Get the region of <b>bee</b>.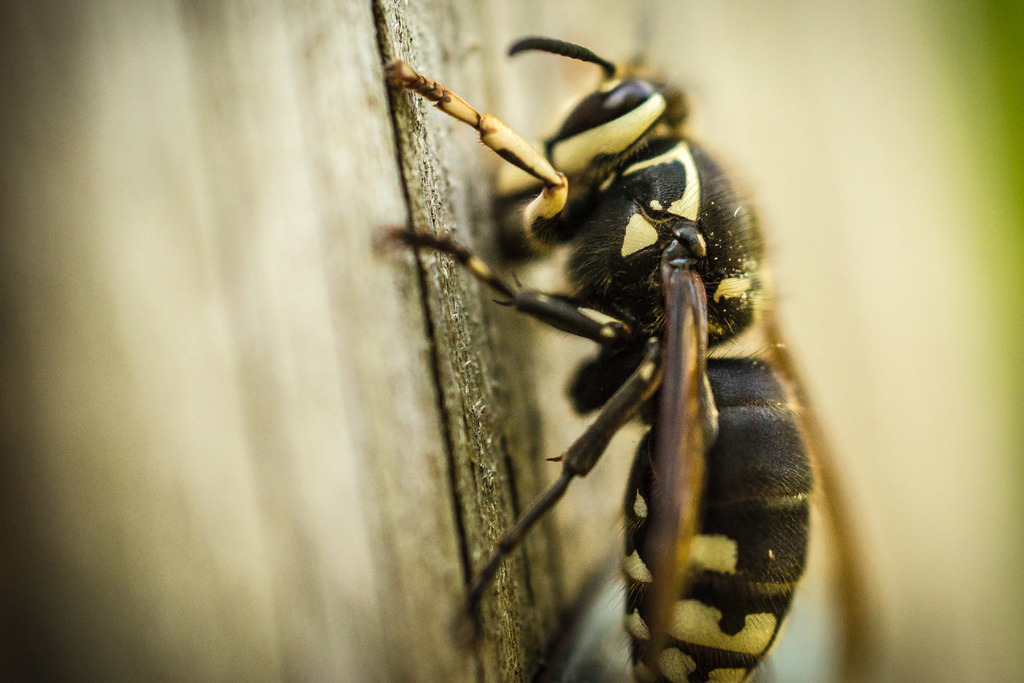
371 42 852 658.
